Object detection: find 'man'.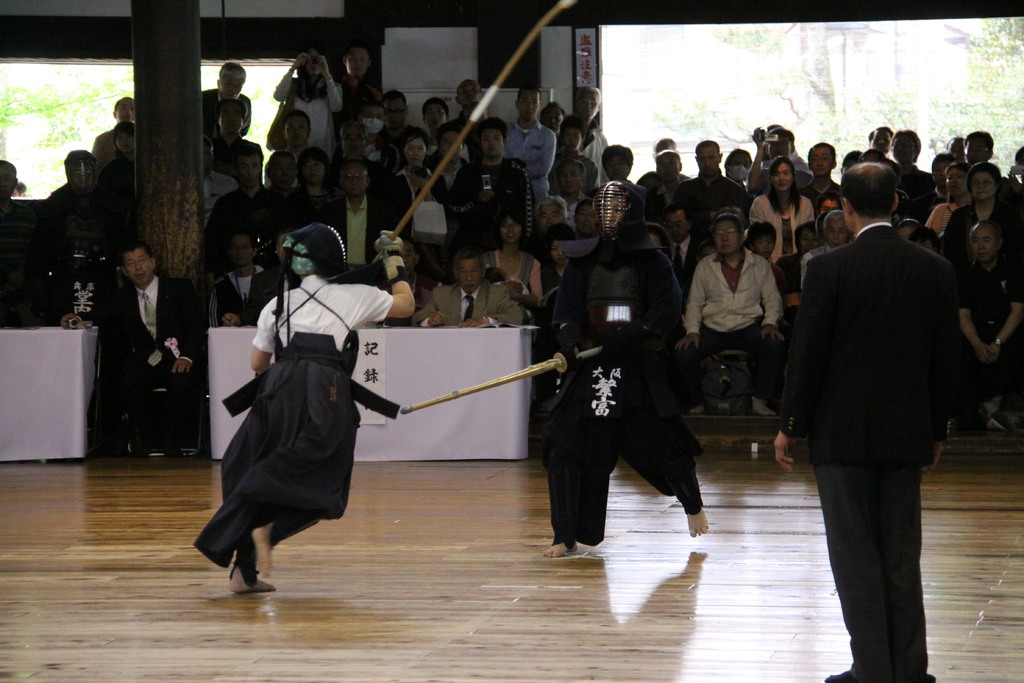
<bbox>800, 211, 854, 287</bbox>.
